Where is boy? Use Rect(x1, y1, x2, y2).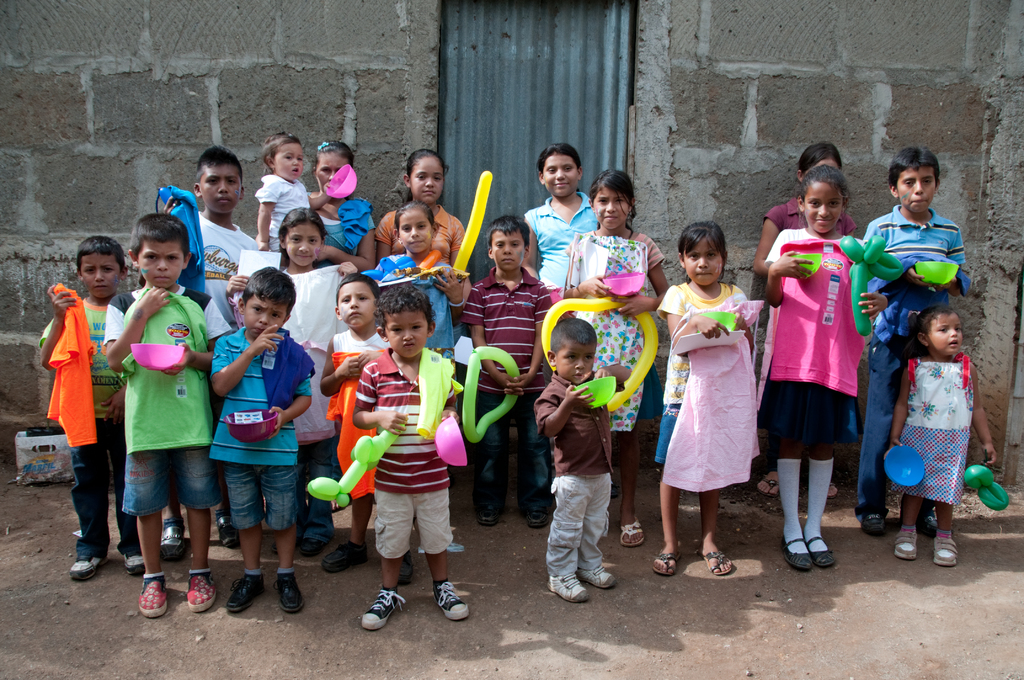
Rect(164, 145, 270, 563).
